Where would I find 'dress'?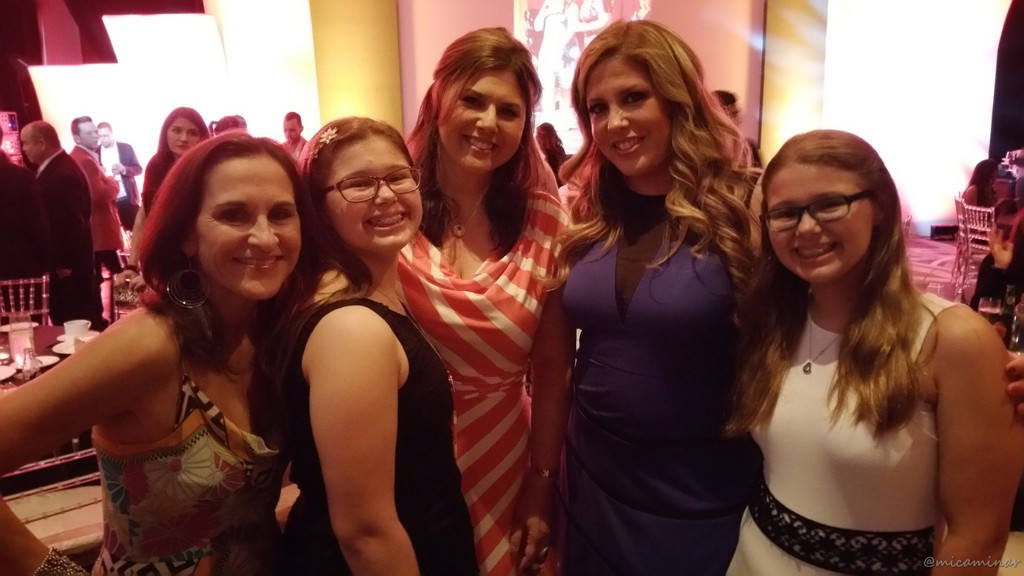
At [563,195,767,575].
